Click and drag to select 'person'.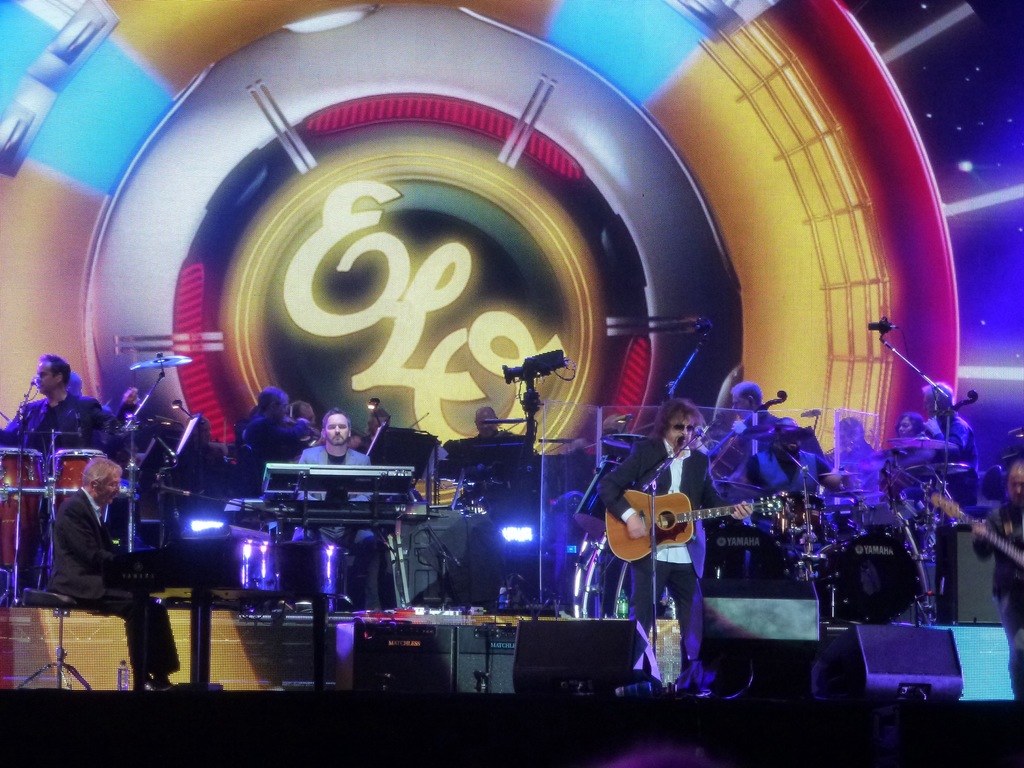
Selection: select_region(350, 406, 396, 454).
